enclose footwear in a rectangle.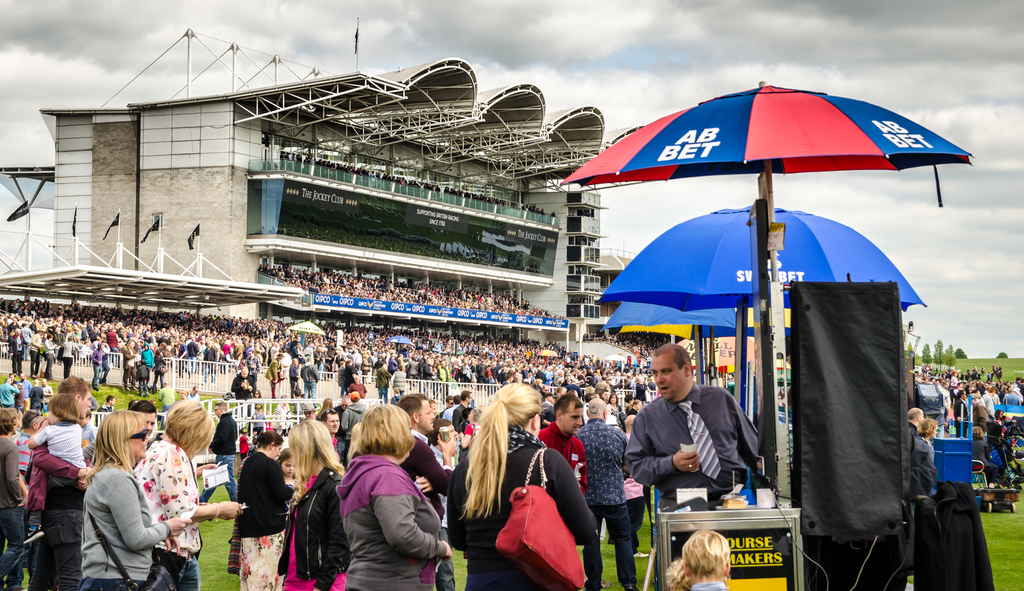
x1=635 y1=547 x2=649 y2=560.
